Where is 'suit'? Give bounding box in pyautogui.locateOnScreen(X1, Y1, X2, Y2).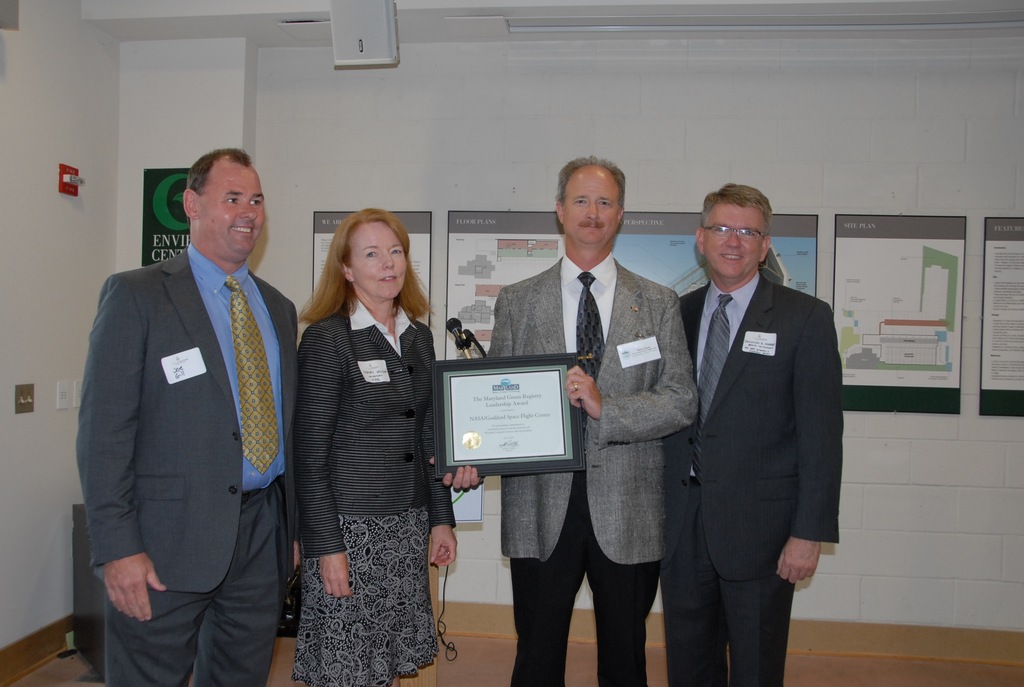
pyautogui.locateOnScreen(71, 152, 307, 686).
